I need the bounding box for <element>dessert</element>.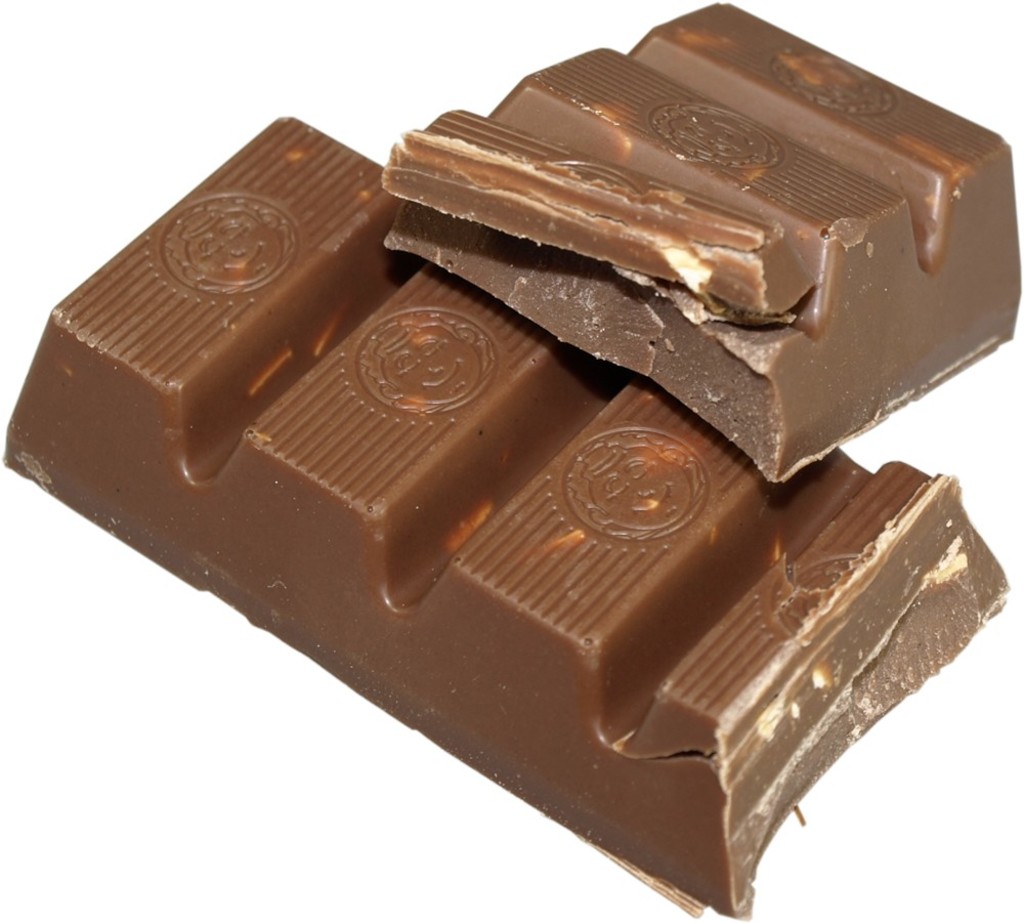
Here it is: box=[354, 37, 1023, 457].
